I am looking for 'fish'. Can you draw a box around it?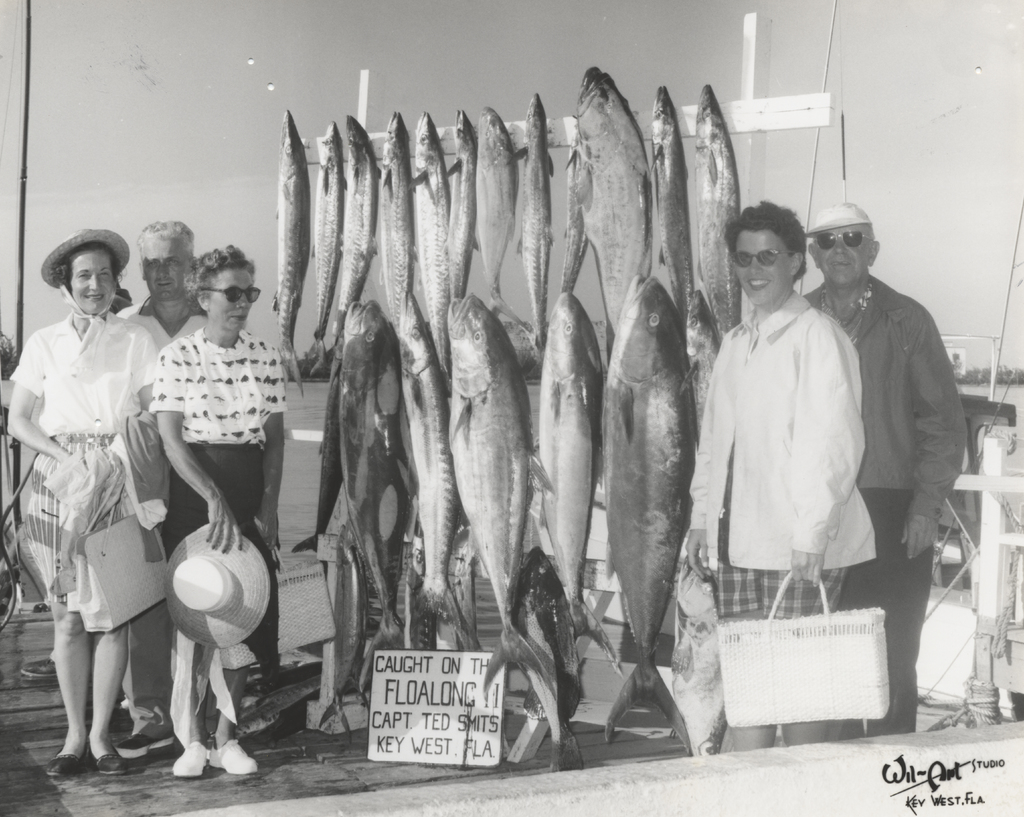
Sure, the bounding box is box(330, 110, 387, 368).
